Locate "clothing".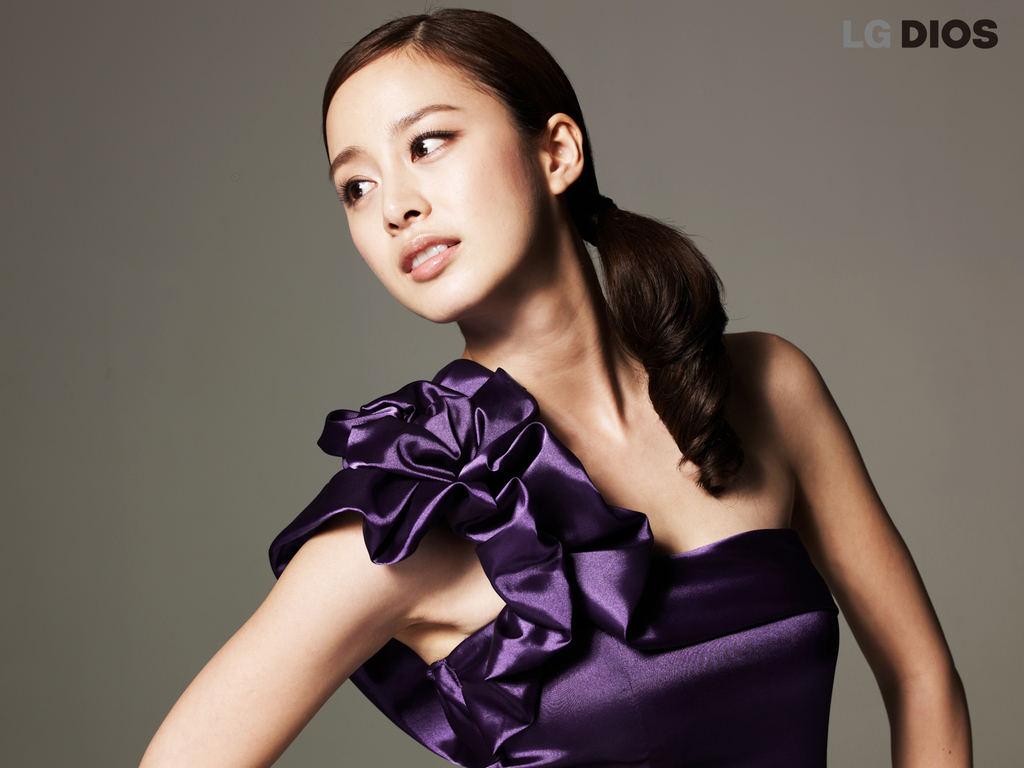
Bounding box: x1=202 y1=296 x2=785 y2=691.
